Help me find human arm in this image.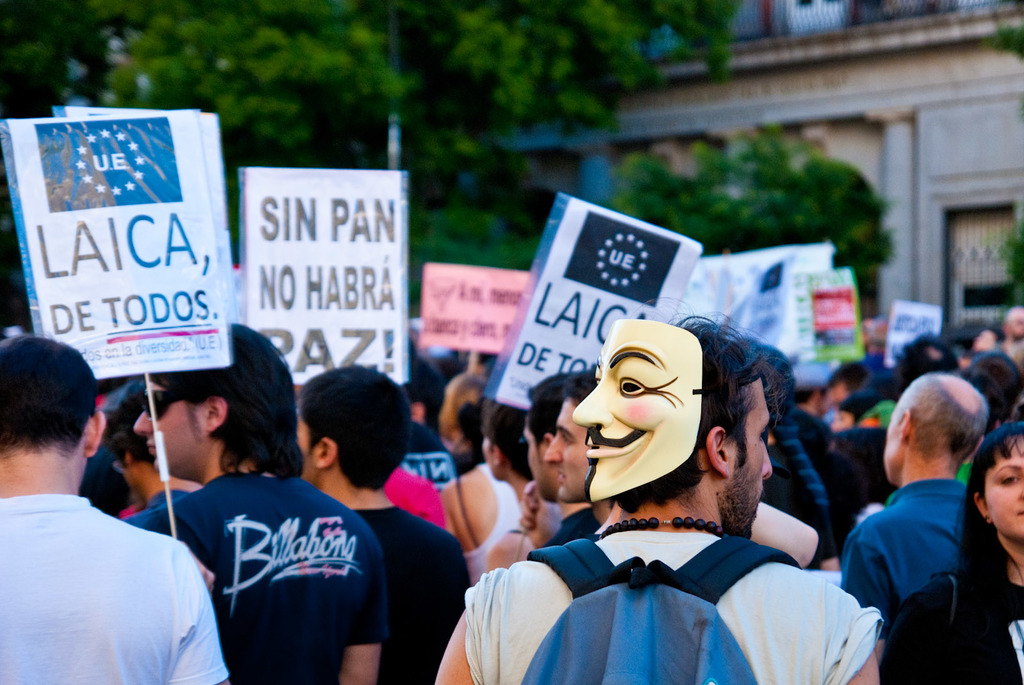
Found it: [x1=433, y1=606, x2=476, y2=684].
